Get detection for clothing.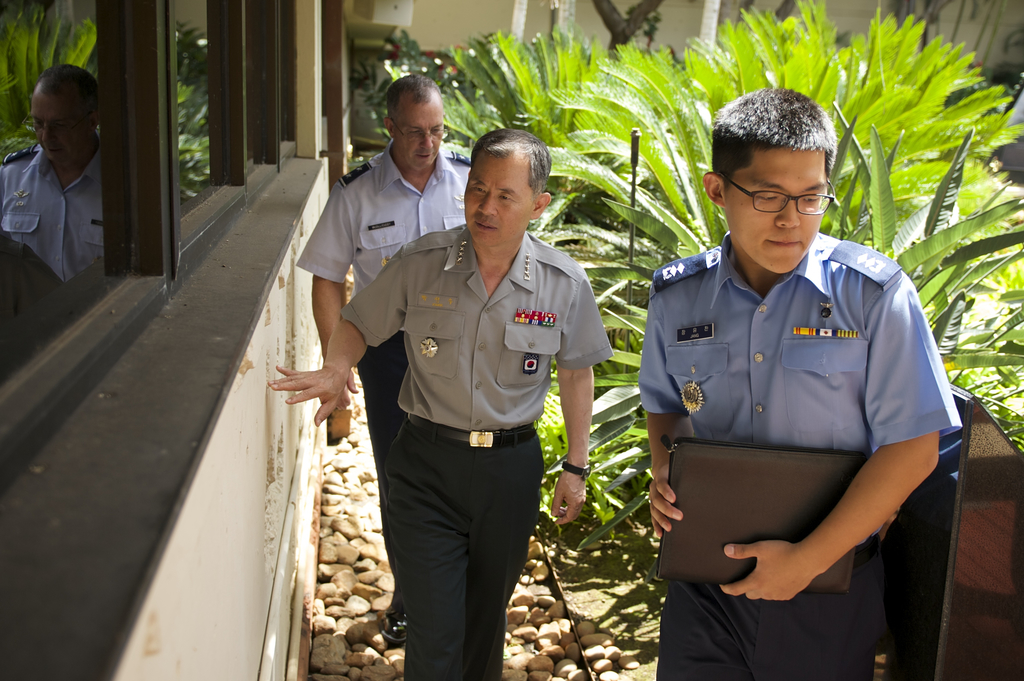
Detection: 639:229:960:680.
